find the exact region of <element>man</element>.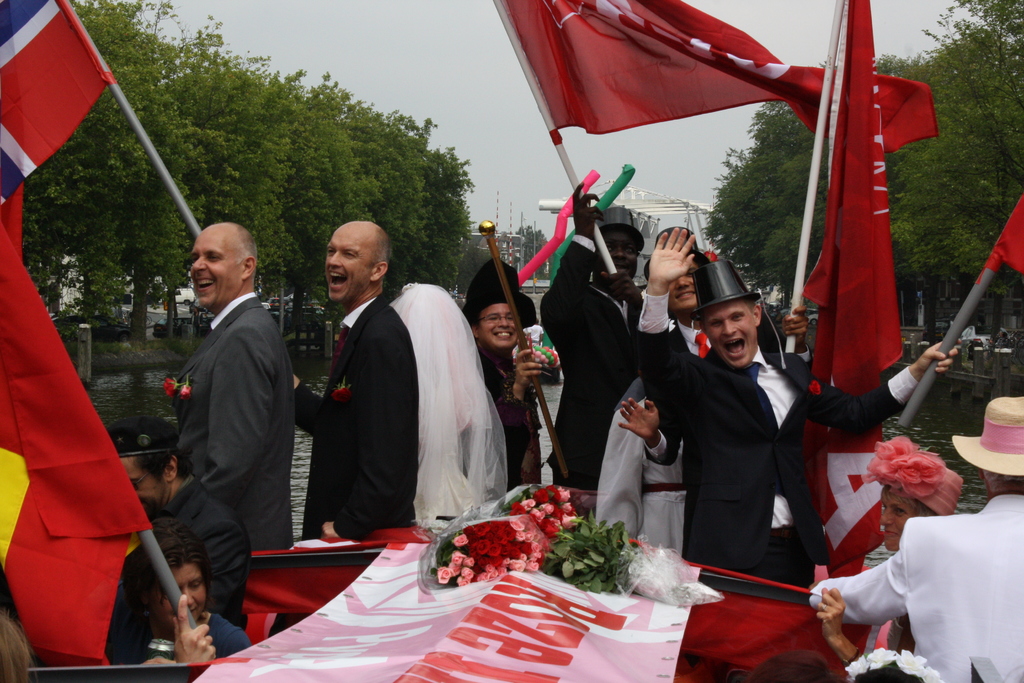
Exact region: 107, 415, 247, 623.
